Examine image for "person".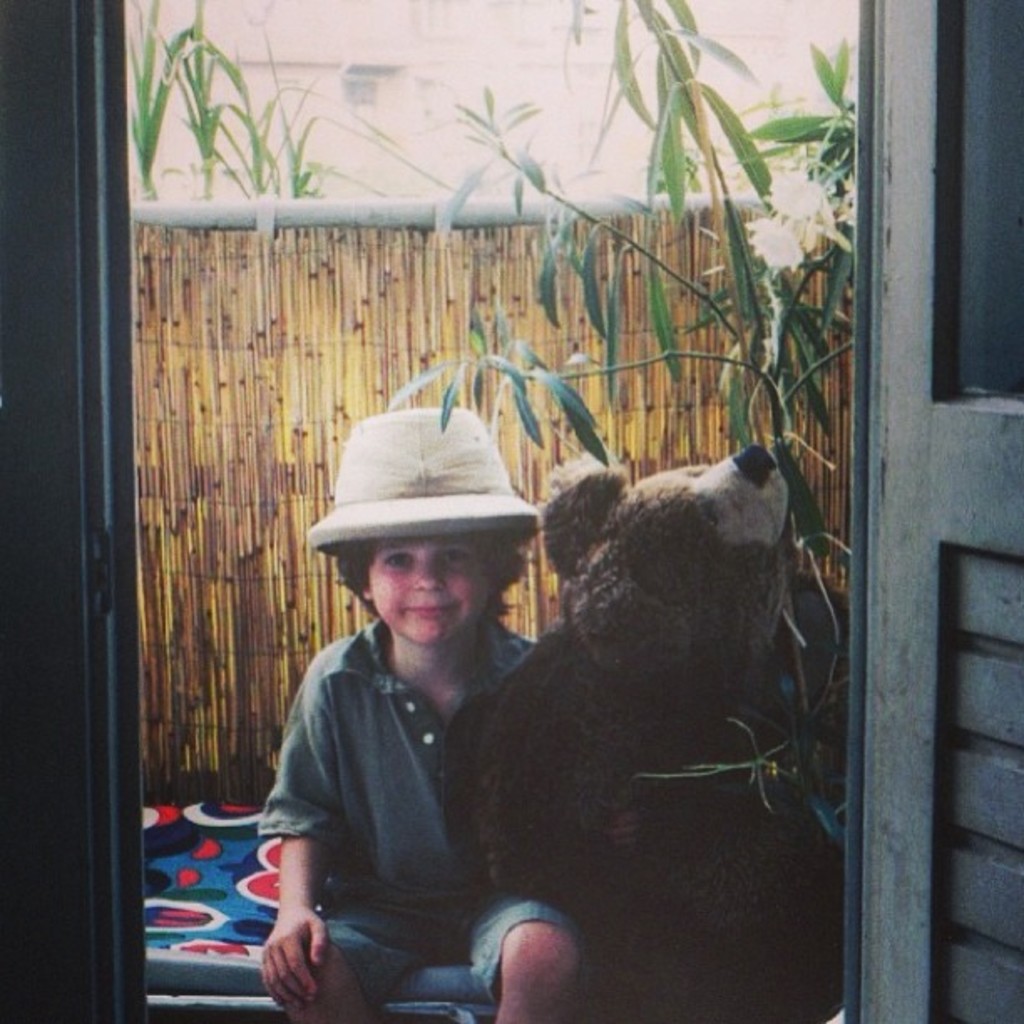
Examination result: [258, 407, 589, 1022].
